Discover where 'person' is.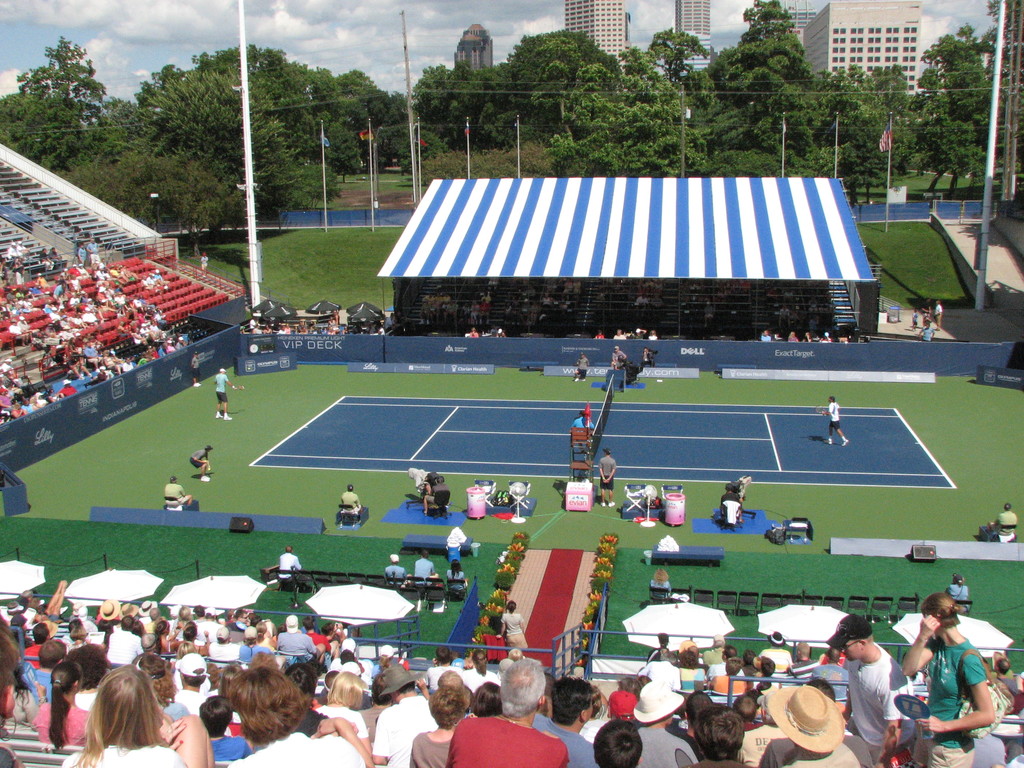
Discovered at select_region(237, 324, 246, 335).
